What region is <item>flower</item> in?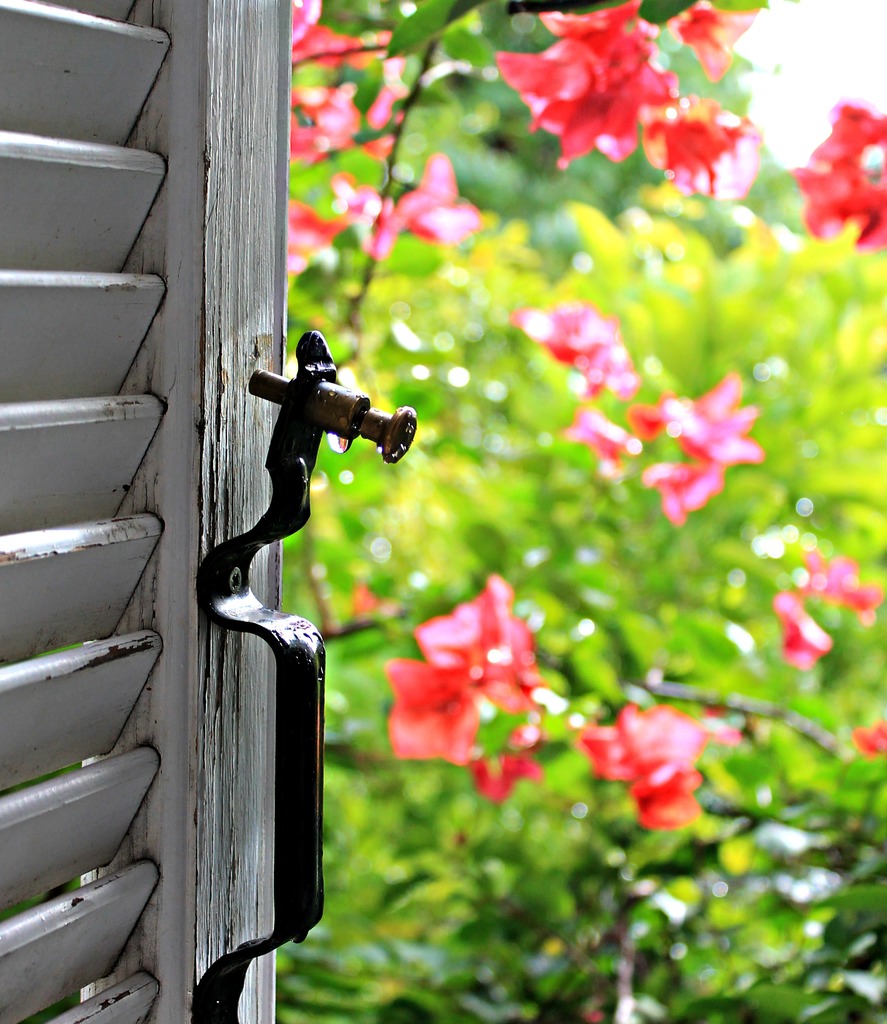
[635,87,768,204].
